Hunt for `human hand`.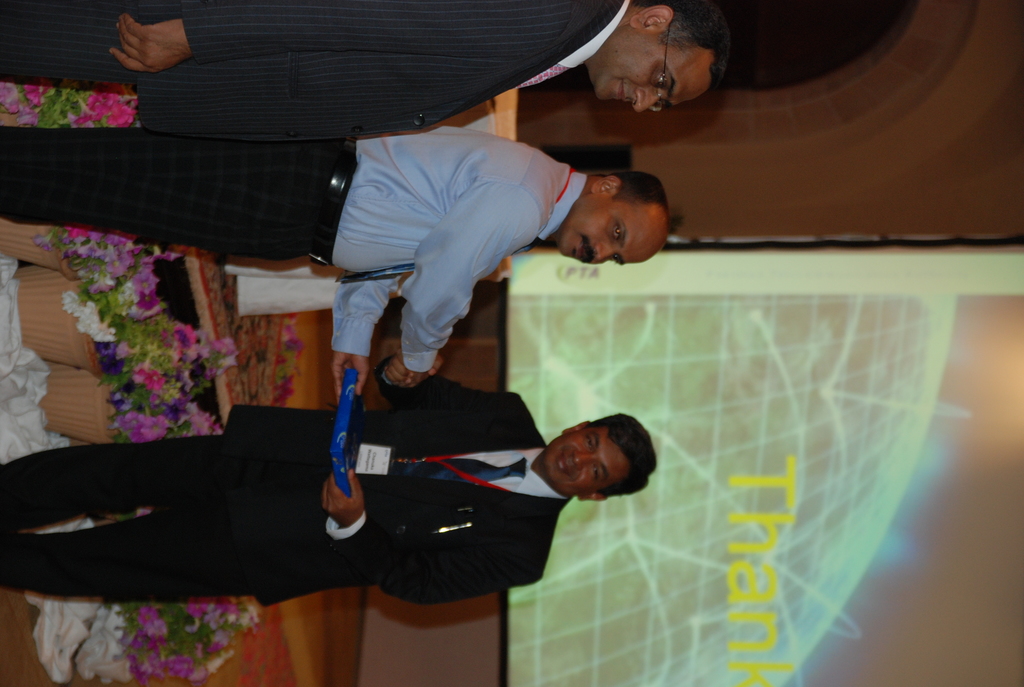
Hunted down at region(385, 346, 447, 386).
